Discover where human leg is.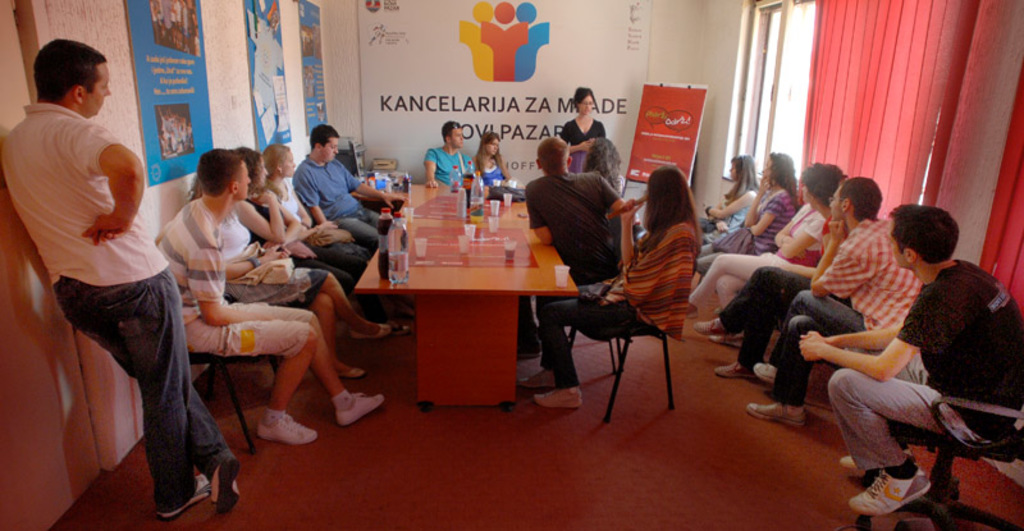
Discovered at locate(280, 293, 367, 377).
